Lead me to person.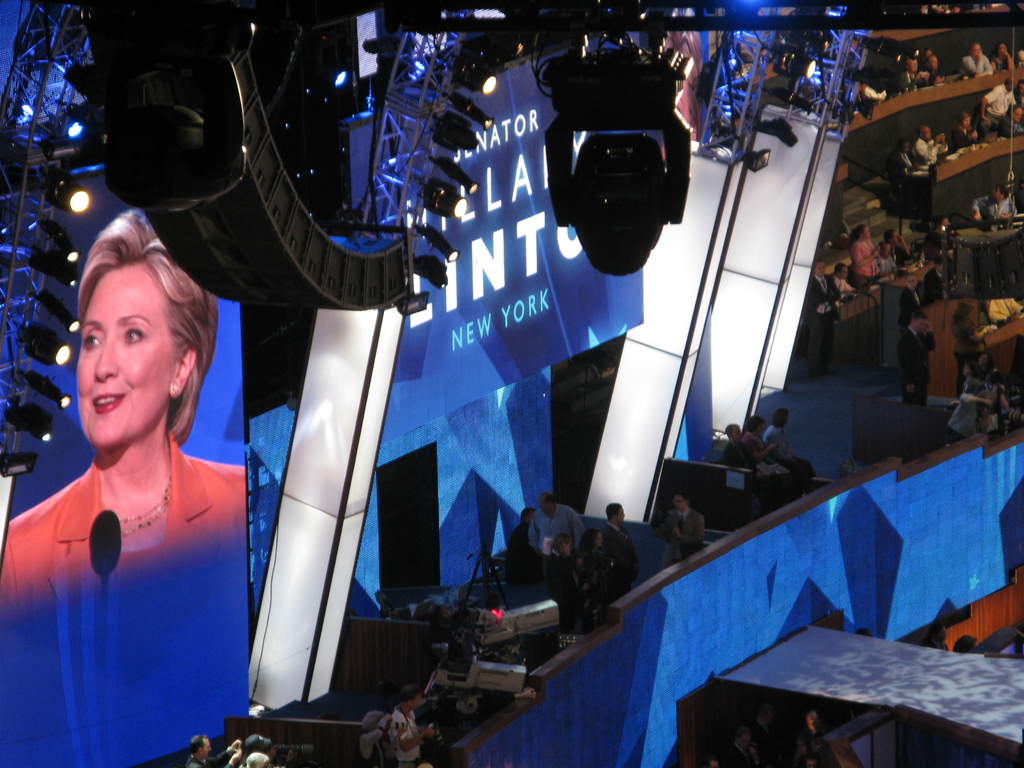
Lead to {"x1": 884, "y1": 140, "x2": 916, "y2": 184}.
